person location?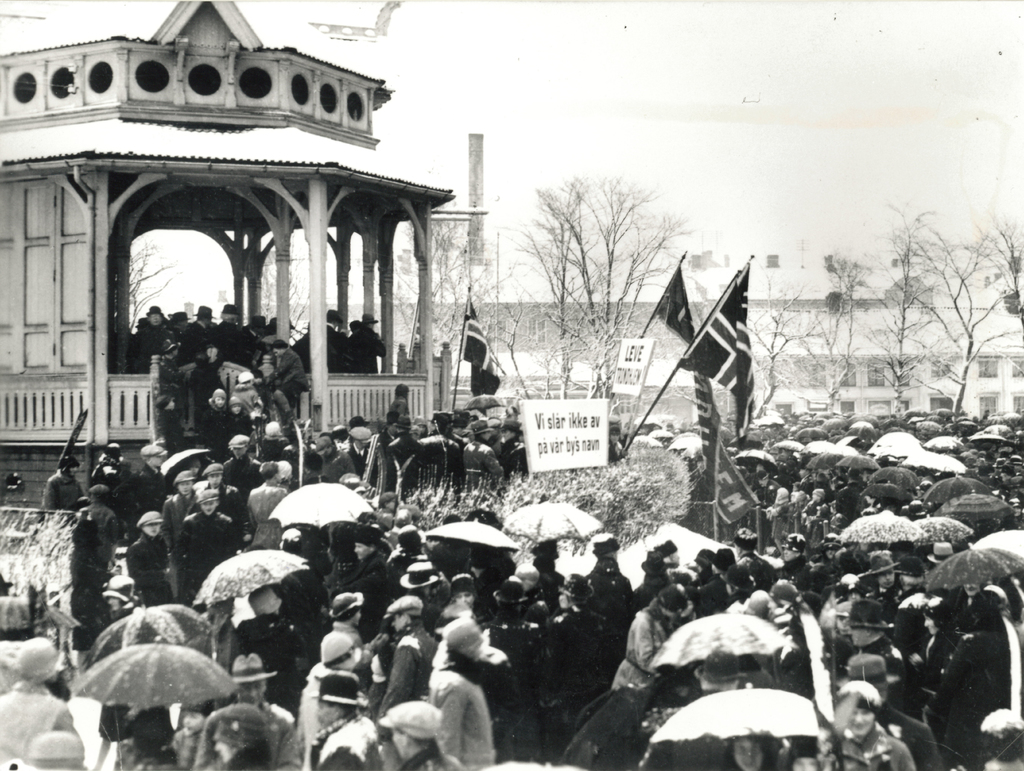
bbox=[220, 706, 264, 761]
